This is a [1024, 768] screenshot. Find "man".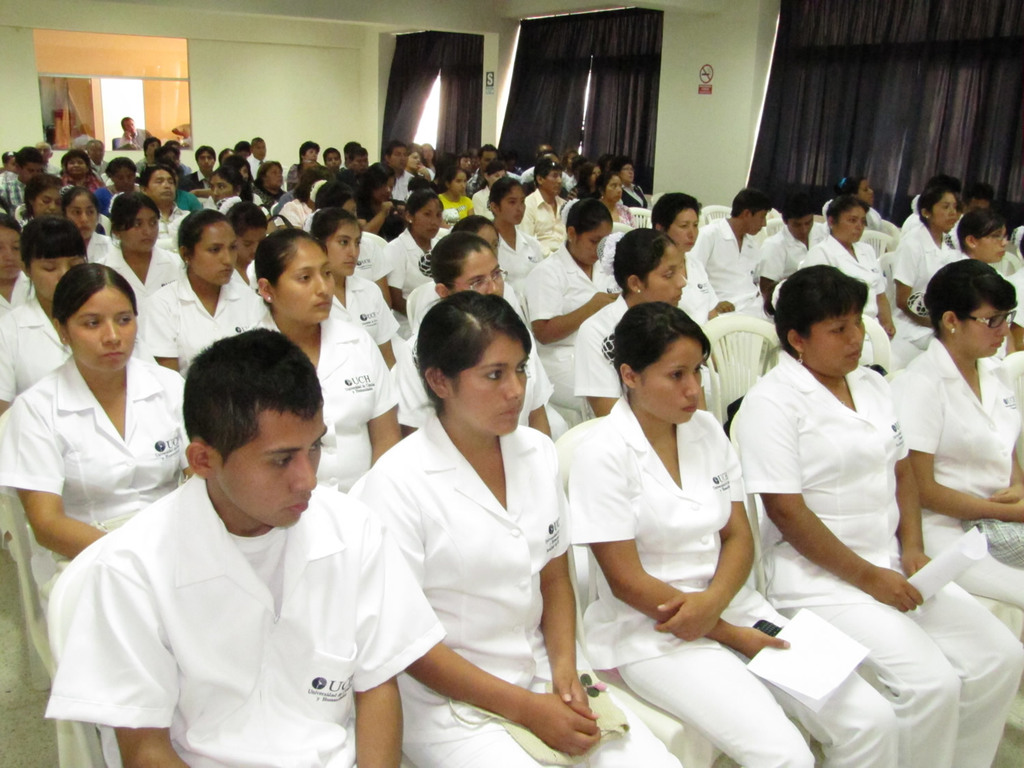
Bounding box: 291, 142, 324, 183.
